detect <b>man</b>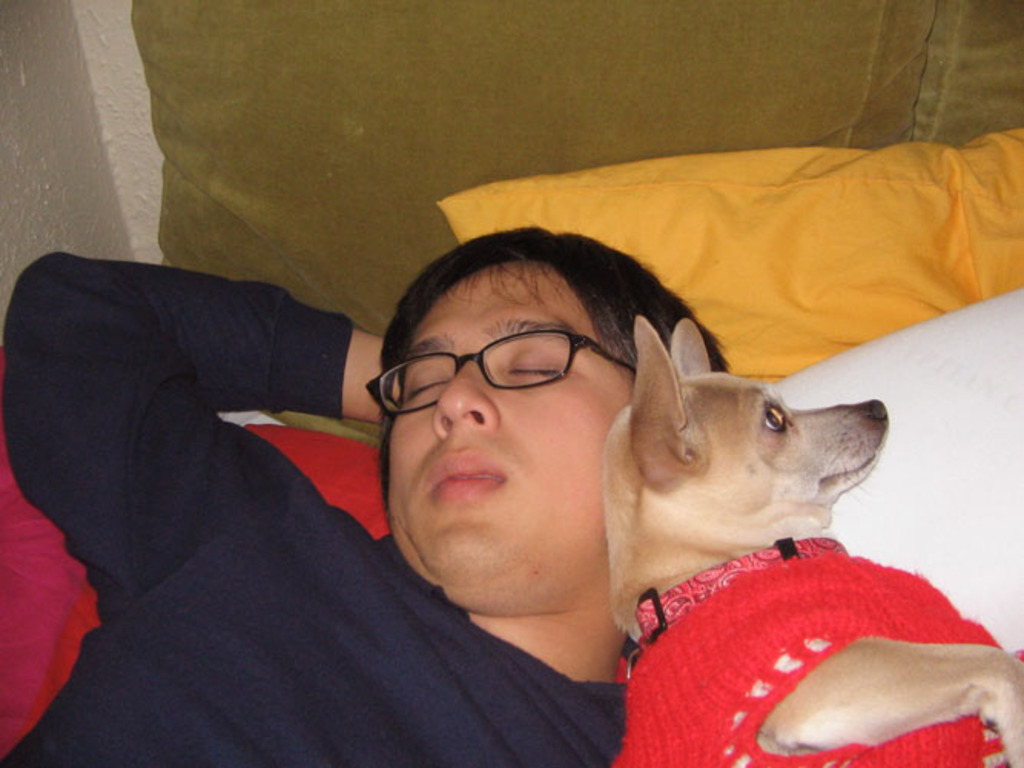
(0,221,742,766)
